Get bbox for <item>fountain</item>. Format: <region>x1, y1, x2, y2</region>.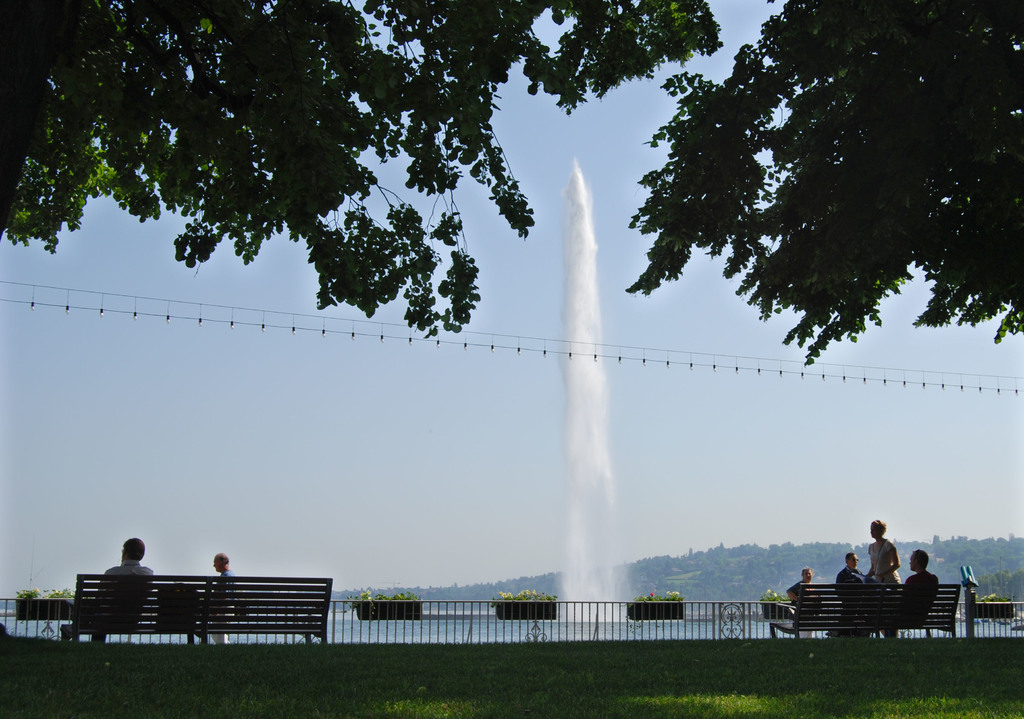
<region>553, 152, 633, 641</region>.
